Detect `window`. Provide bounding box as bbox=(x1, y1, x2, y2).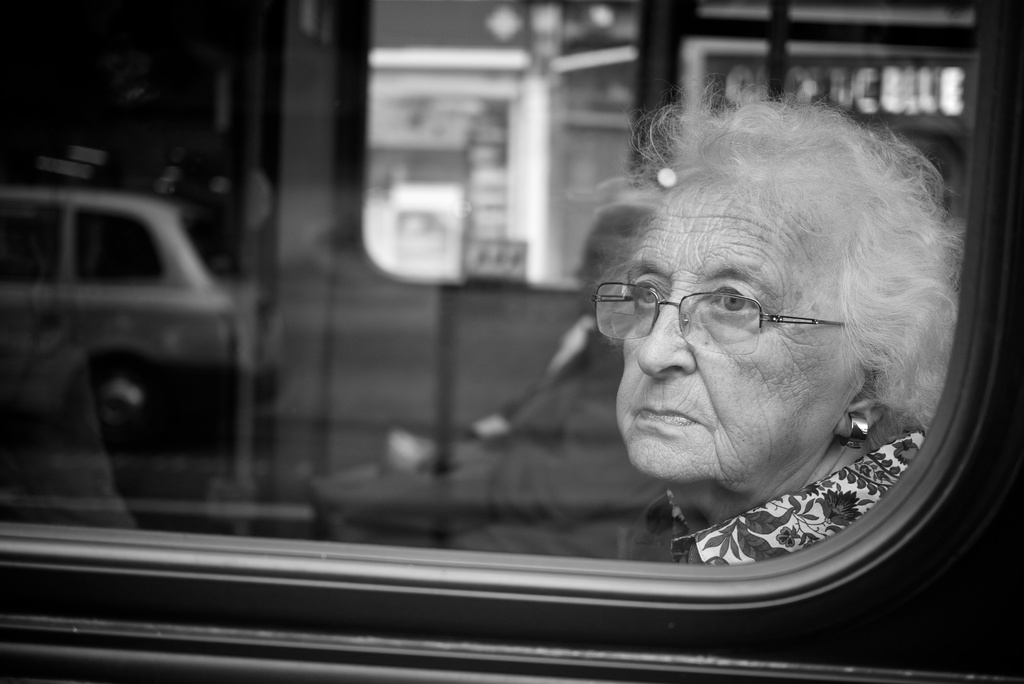
bbox=(0, 0, 1023, 644).
